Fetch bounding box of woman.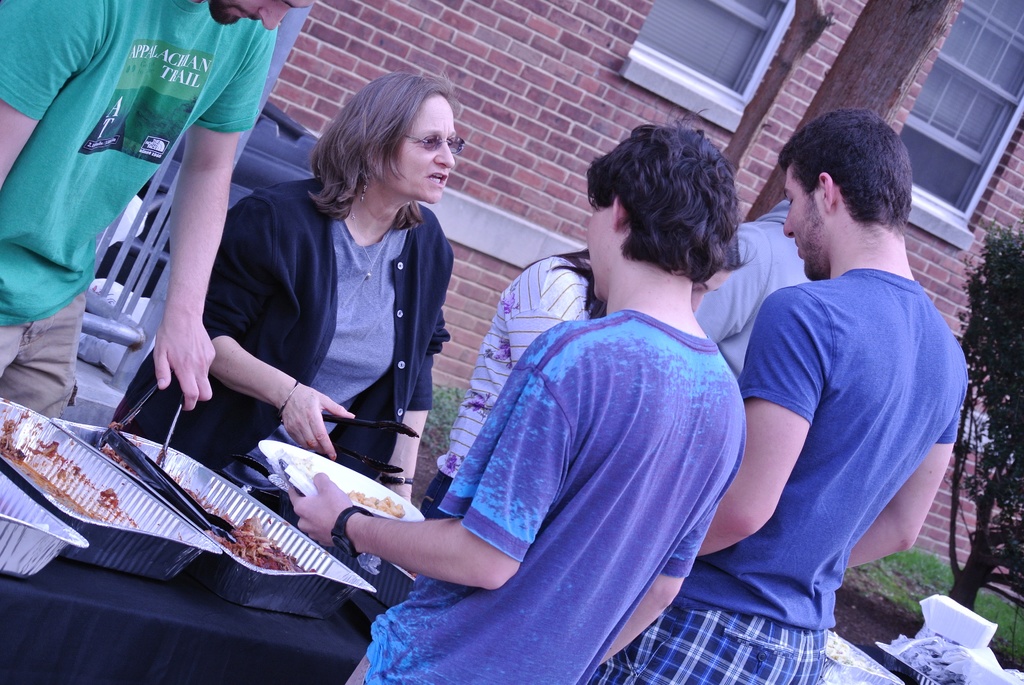
Bbox: x1=419, y1=214, x2=757, y2=517.
